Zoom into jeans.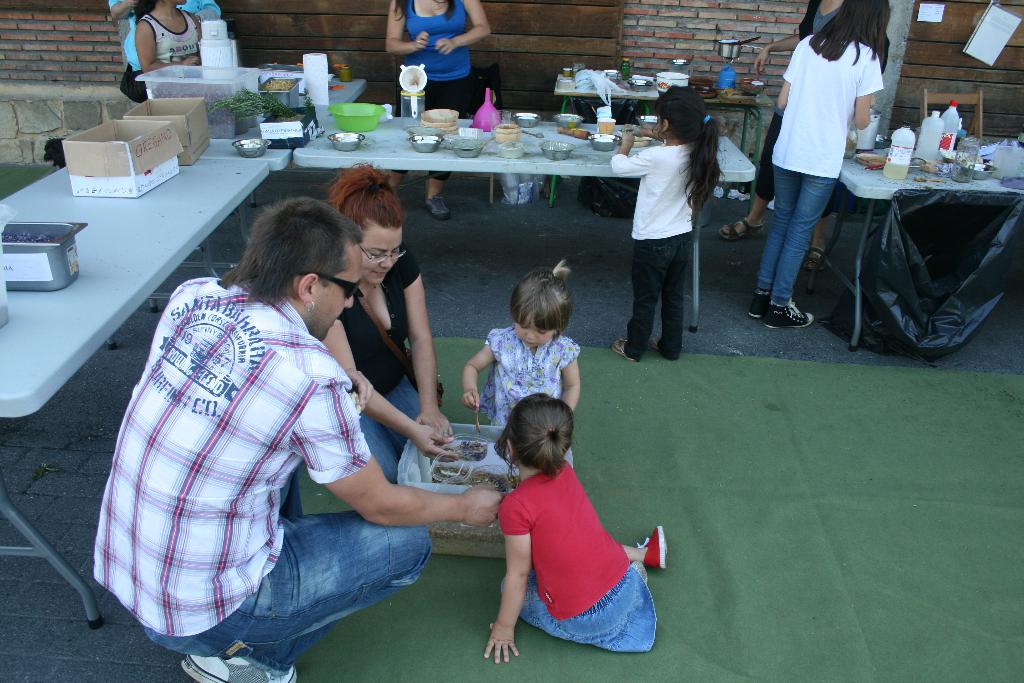
Zoom target: <region>763, 173, 838, 321</region>.
